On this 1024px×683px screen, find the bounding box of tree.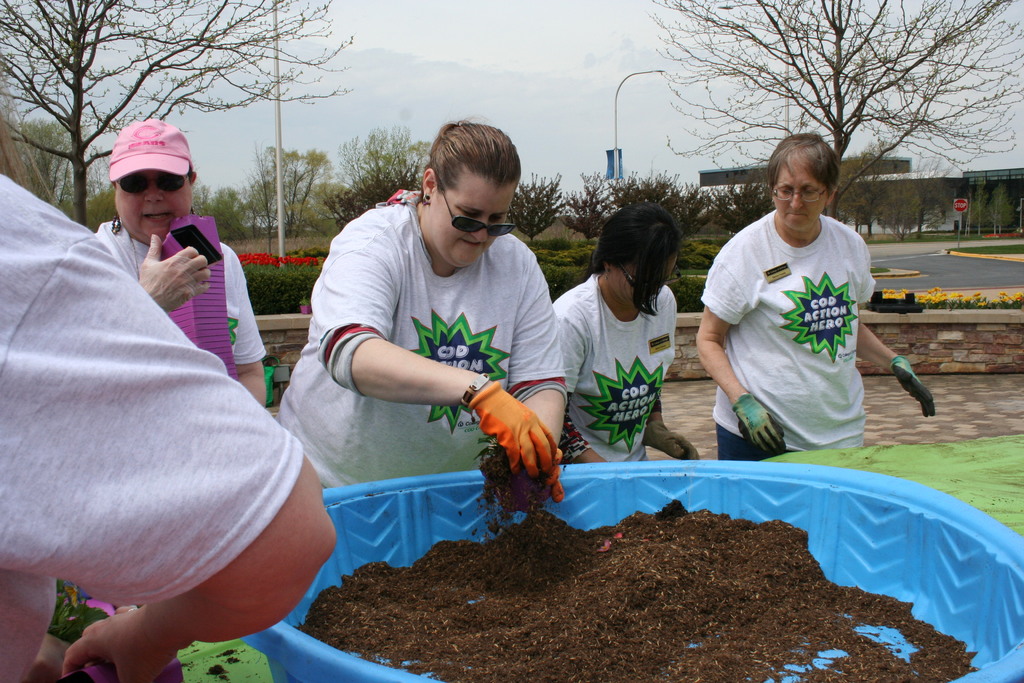
Bounding box: region(648, 0, 1023, 210).
